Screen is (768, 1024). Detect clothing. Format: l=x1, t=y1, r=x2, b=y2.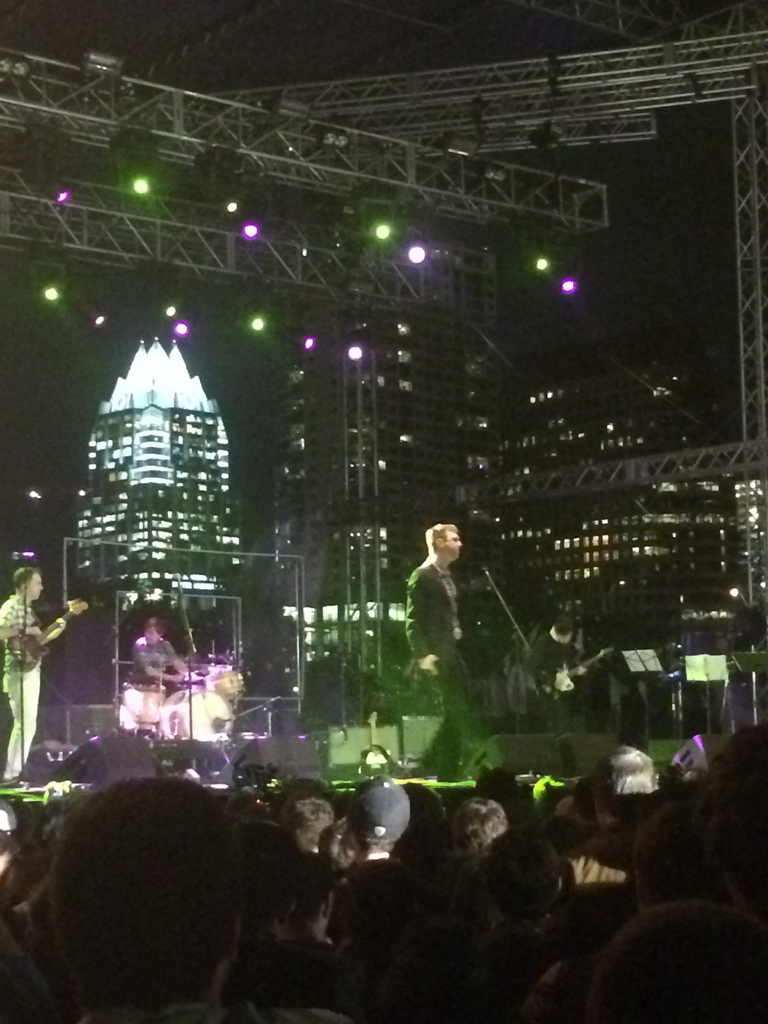
l=128, t=636, r=184, b=717.
